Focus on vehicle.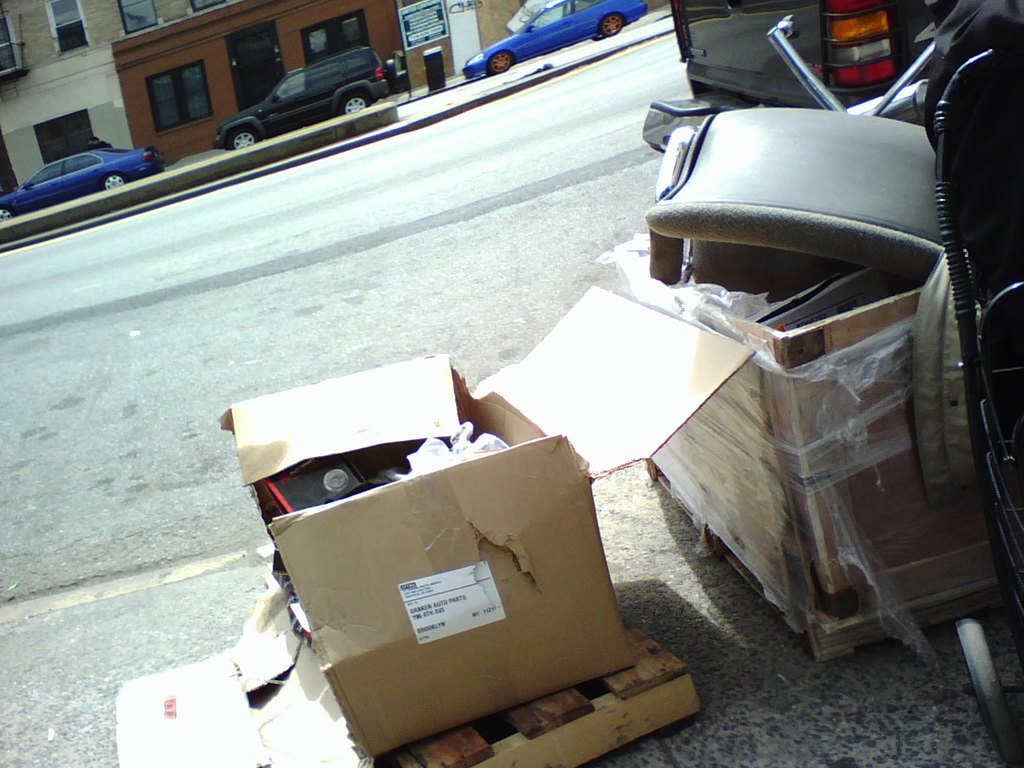
Focused at locate(207, 50, 387, 140).
